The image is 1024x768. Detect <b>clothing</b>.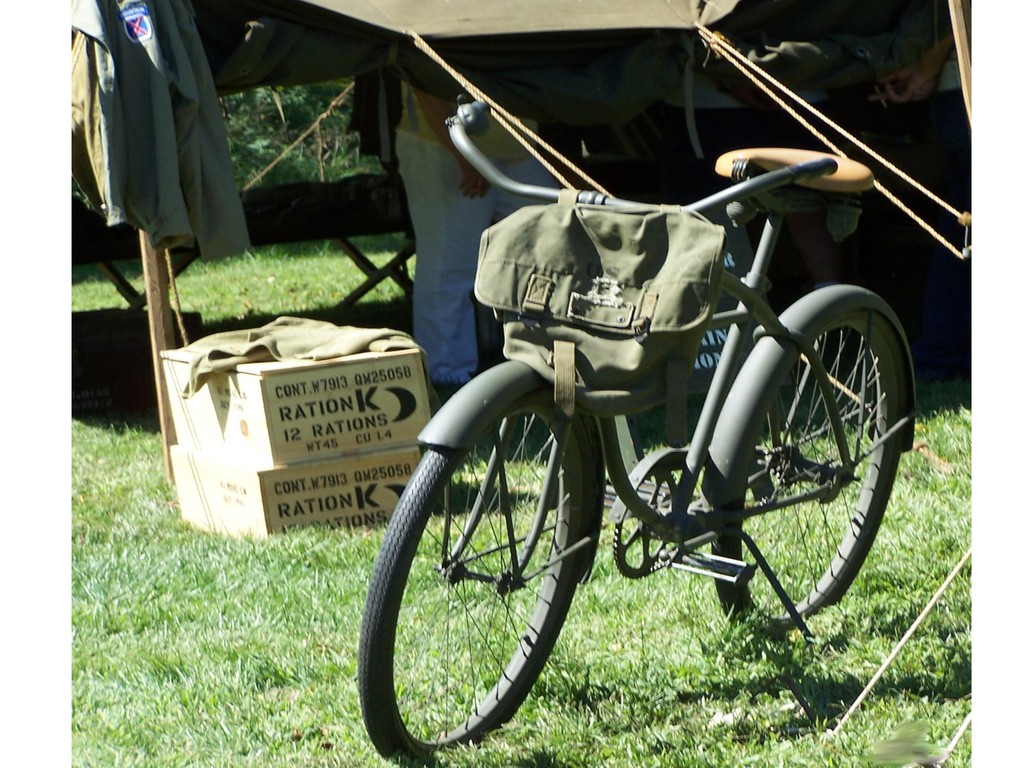
Detection: <box>72,1,250,265</box>.
